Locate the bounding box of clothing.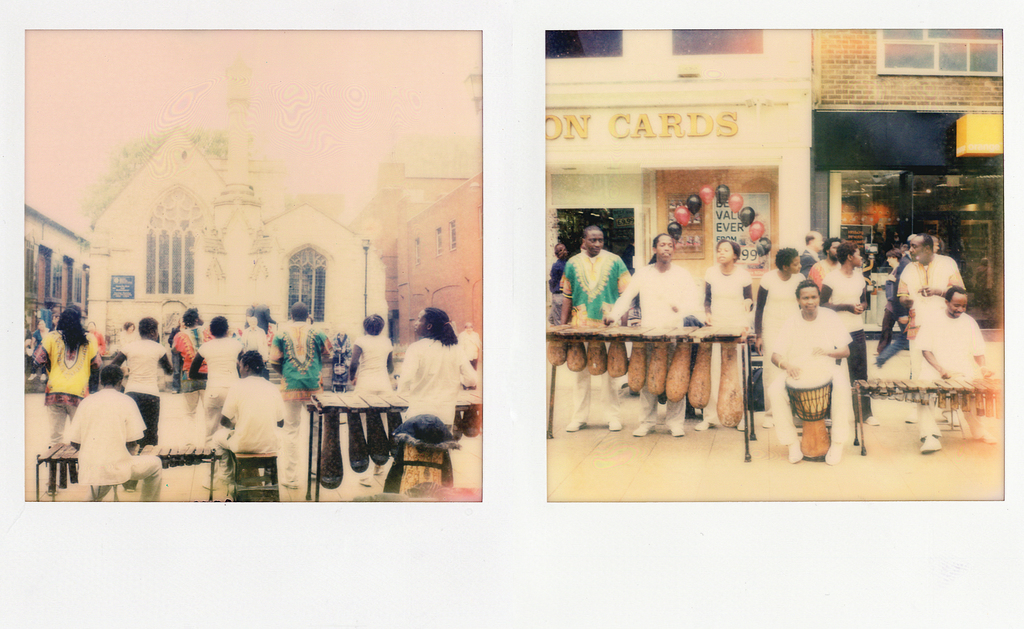
Bounding box: x1=35, y1=331, x2=97, y2=453.
